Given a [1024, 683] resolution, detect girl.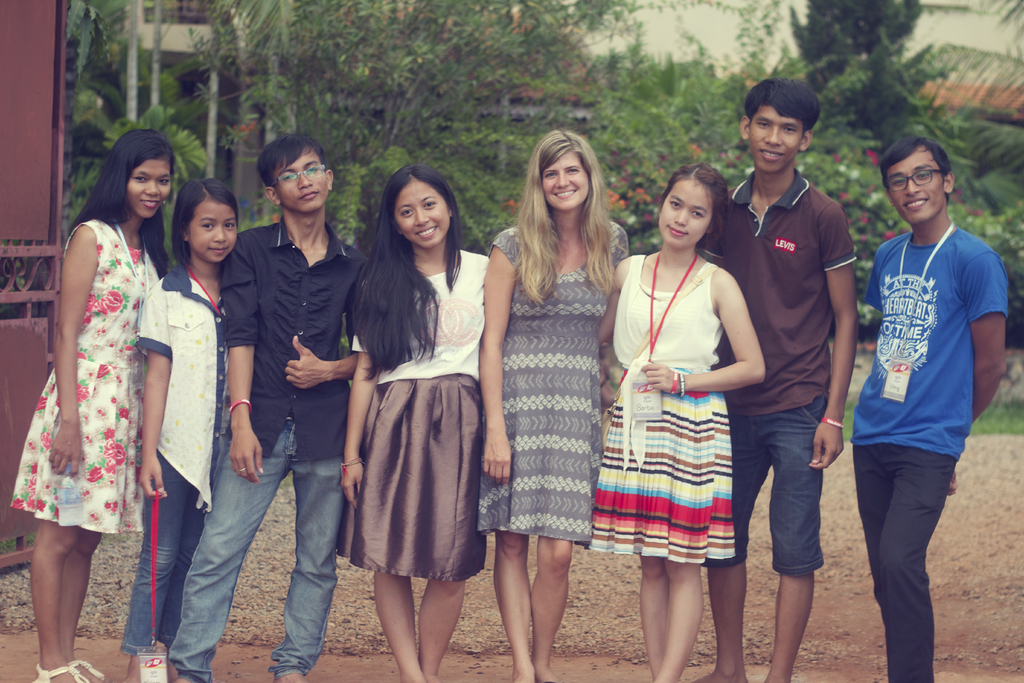
[122, 181, 244, 682].
